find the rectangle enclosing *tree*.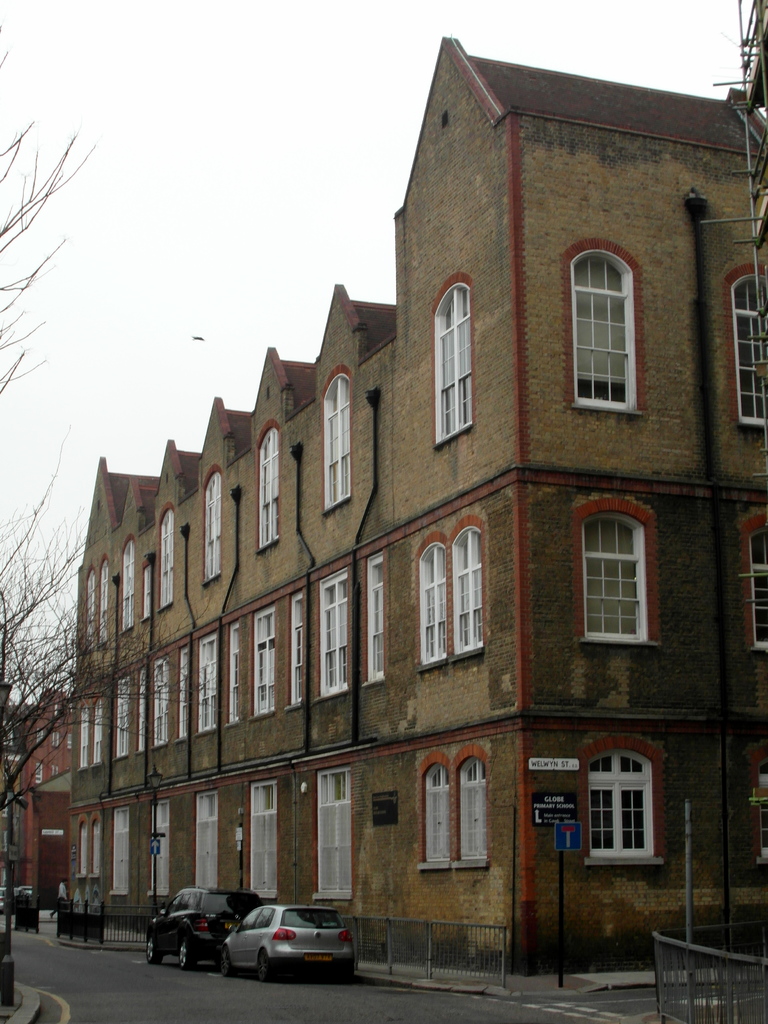
[0,428,211,953].
